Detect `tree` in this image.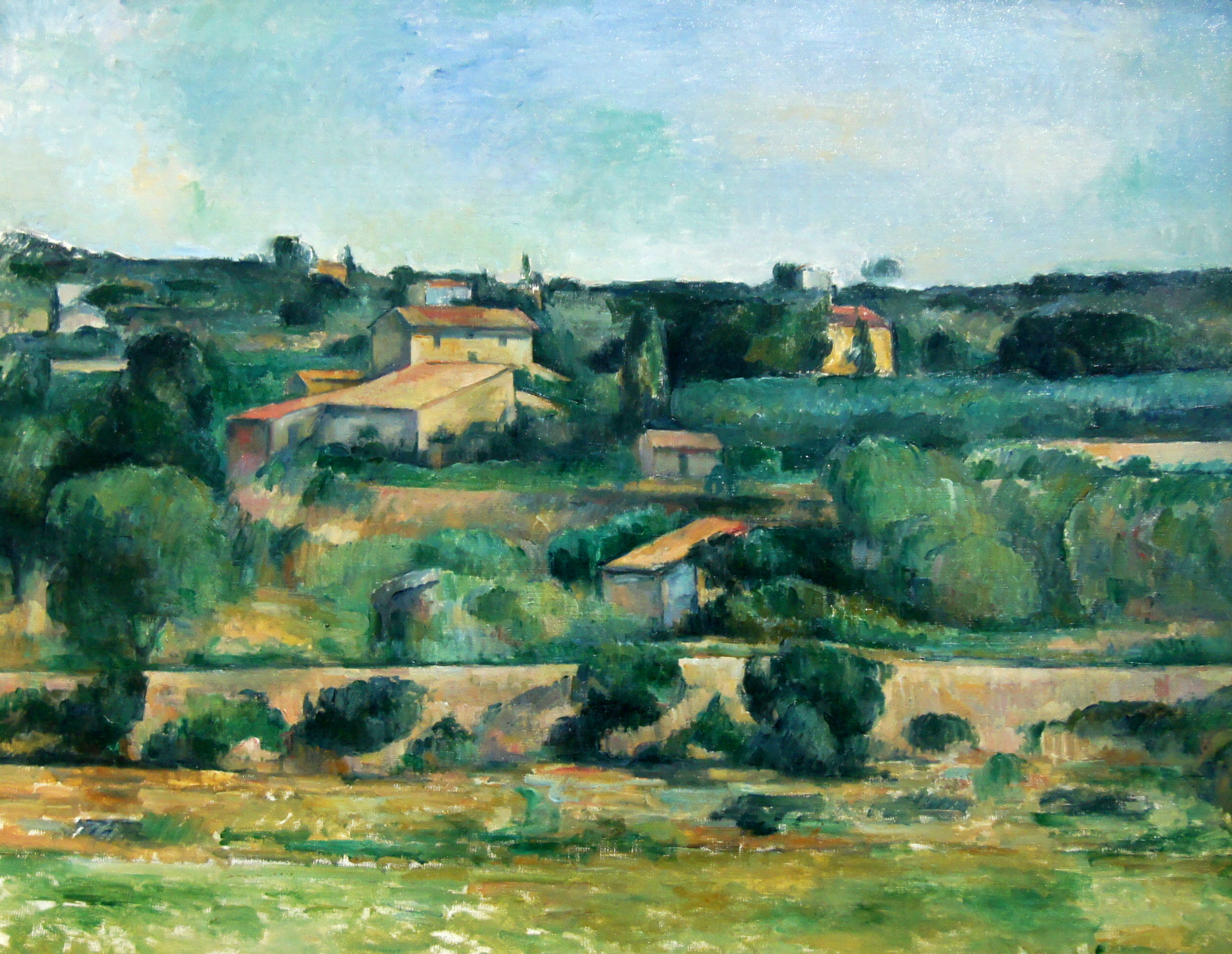
Detection: (398, 211, 482, 287).
